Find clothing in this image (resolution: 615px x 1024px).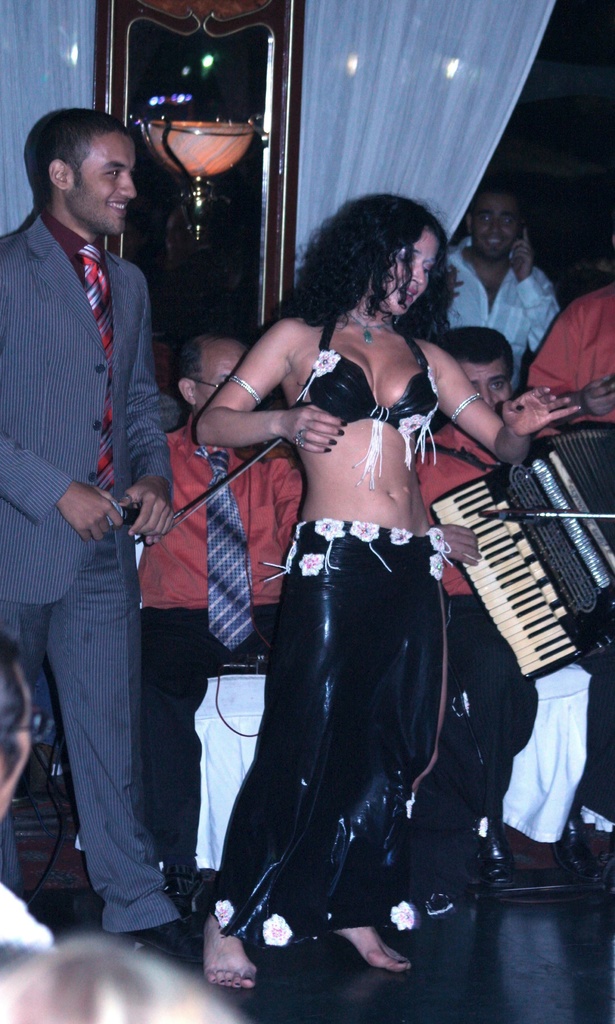
529, 278, 614, 442.
